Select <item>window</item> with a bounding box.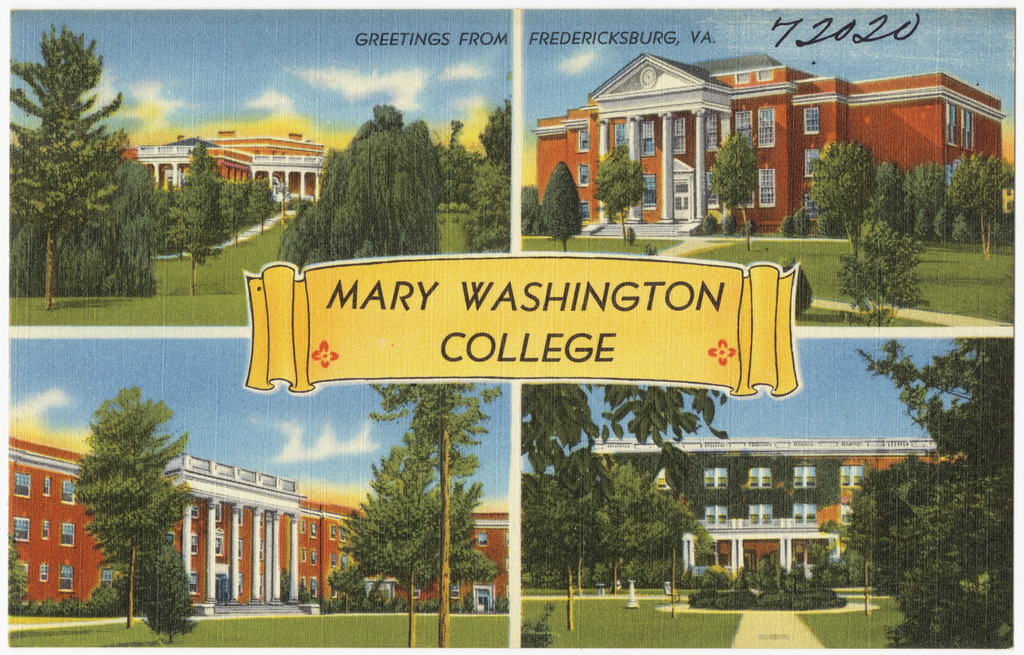
detection(580, 162, 590, 188).
